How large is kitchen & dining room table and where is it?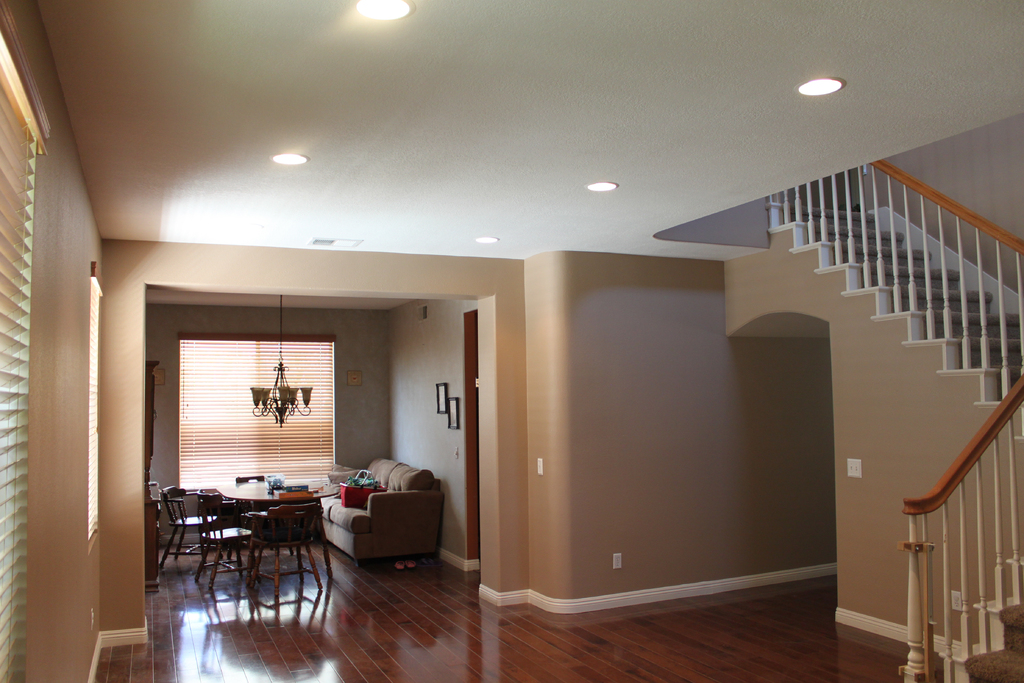
Bounding box: x1=157, y1=484, x2=345, y2=609.
